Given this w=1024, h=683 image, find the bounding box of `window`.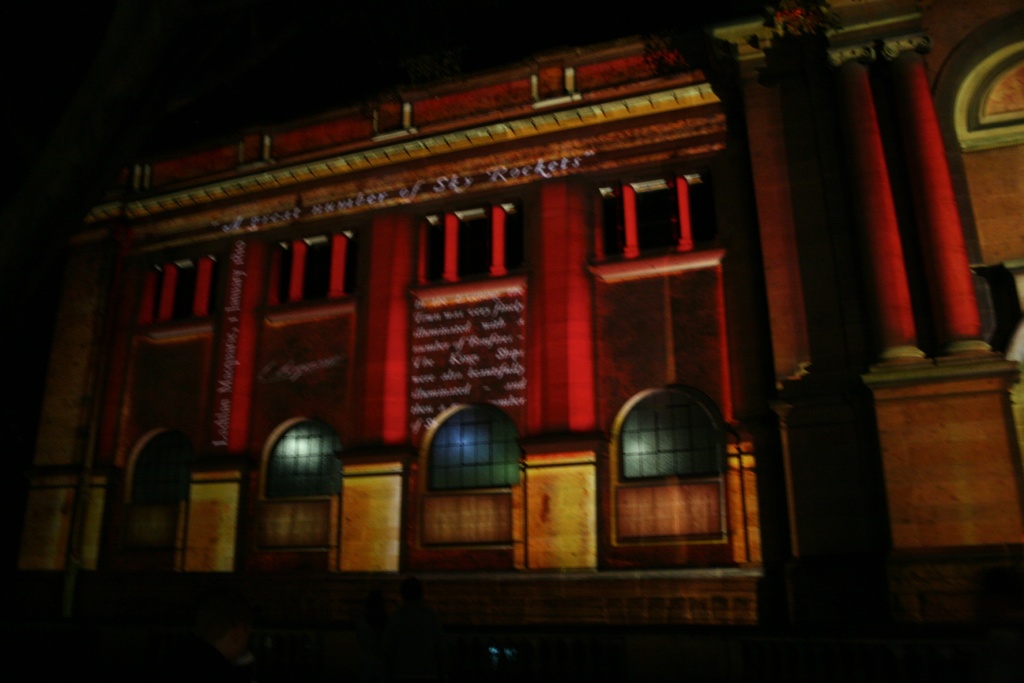
l=255, t=423, r=348, b=503.
